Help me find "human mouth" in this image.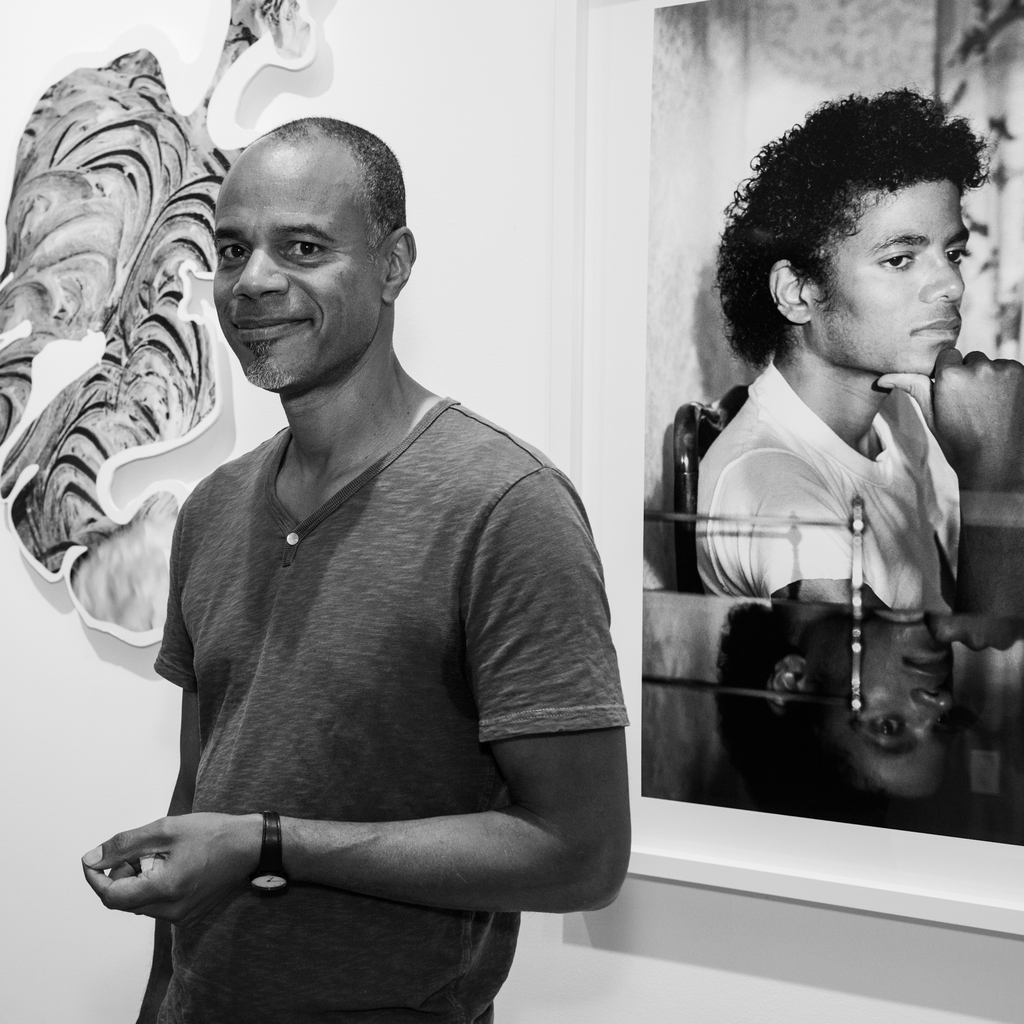
Found it: [904,312,963,342].
